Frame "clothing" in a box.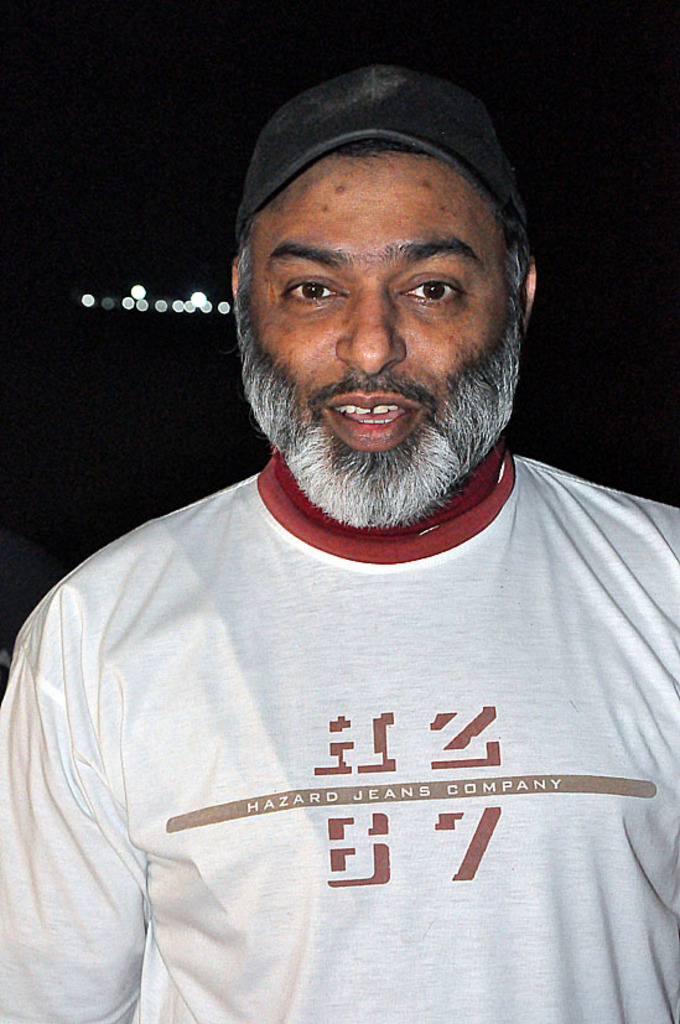
rect(14, 374, 663, 1008).
